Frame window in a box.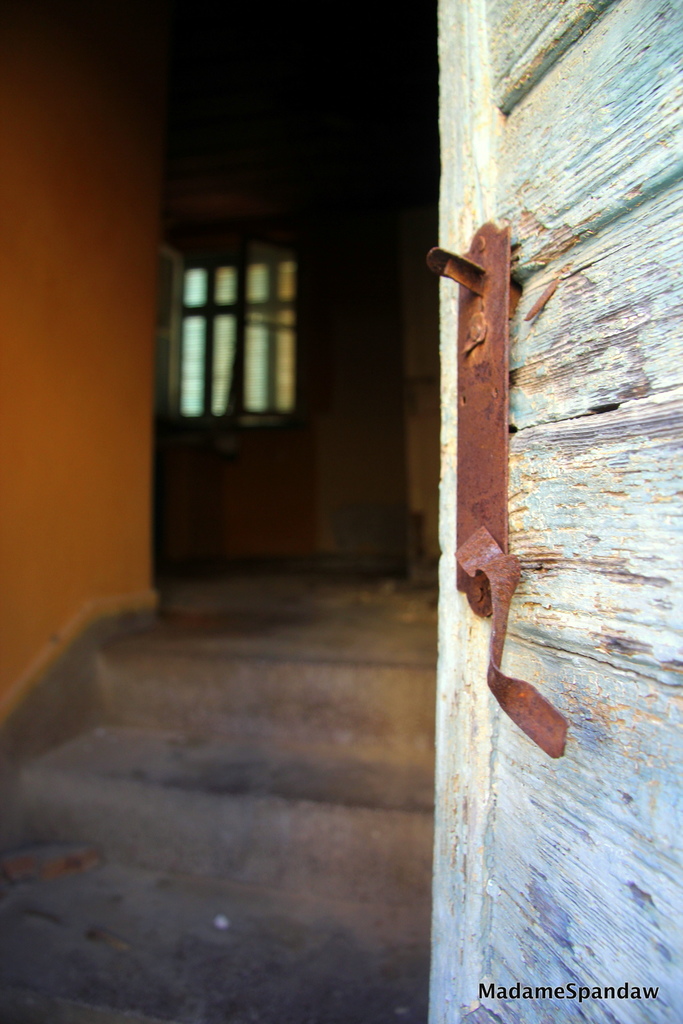
left=142, top=234, right=315, bottom=446.
